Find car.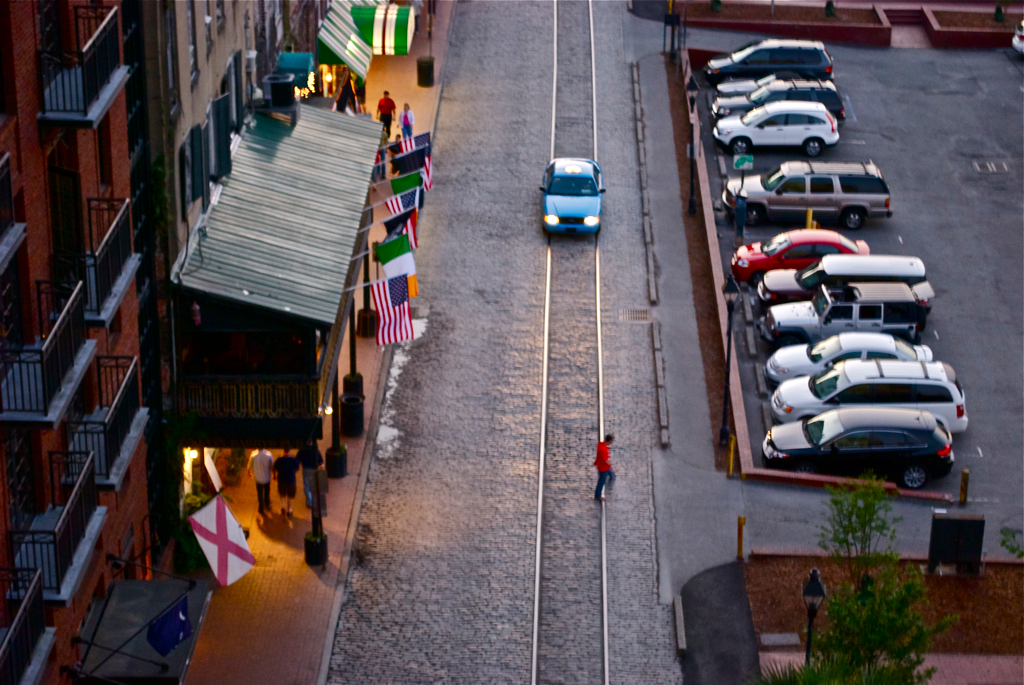
<region>710, 99, 839, 150</region>.
